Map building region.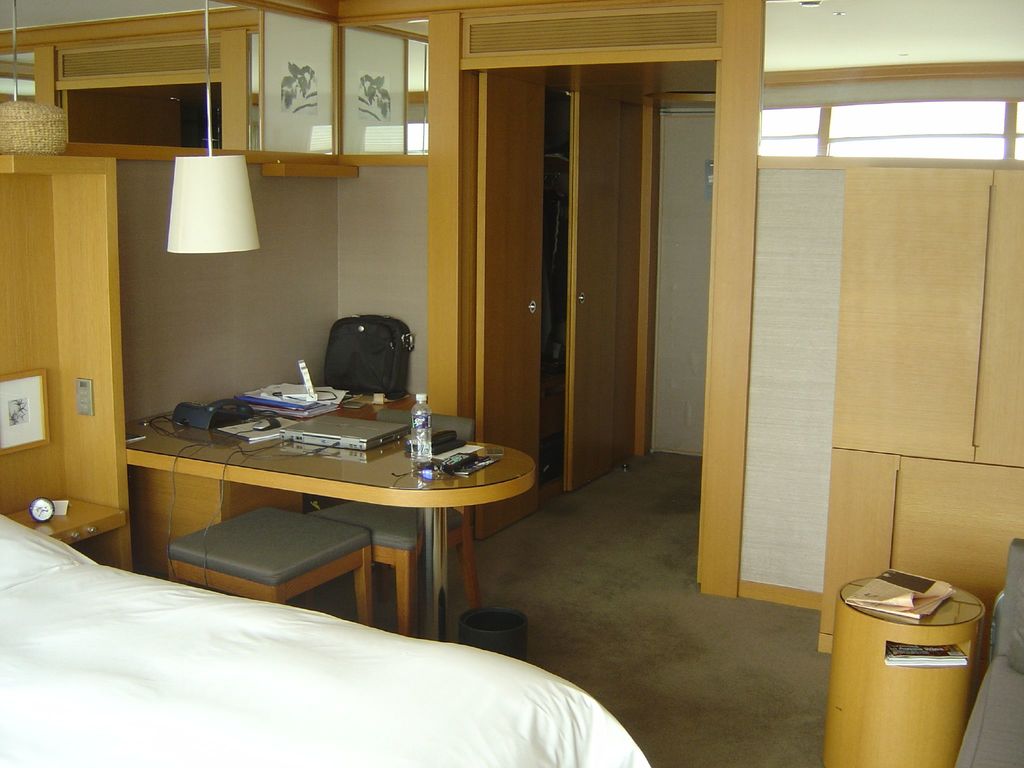
Mapped to 0, 0, 1023, 767.
